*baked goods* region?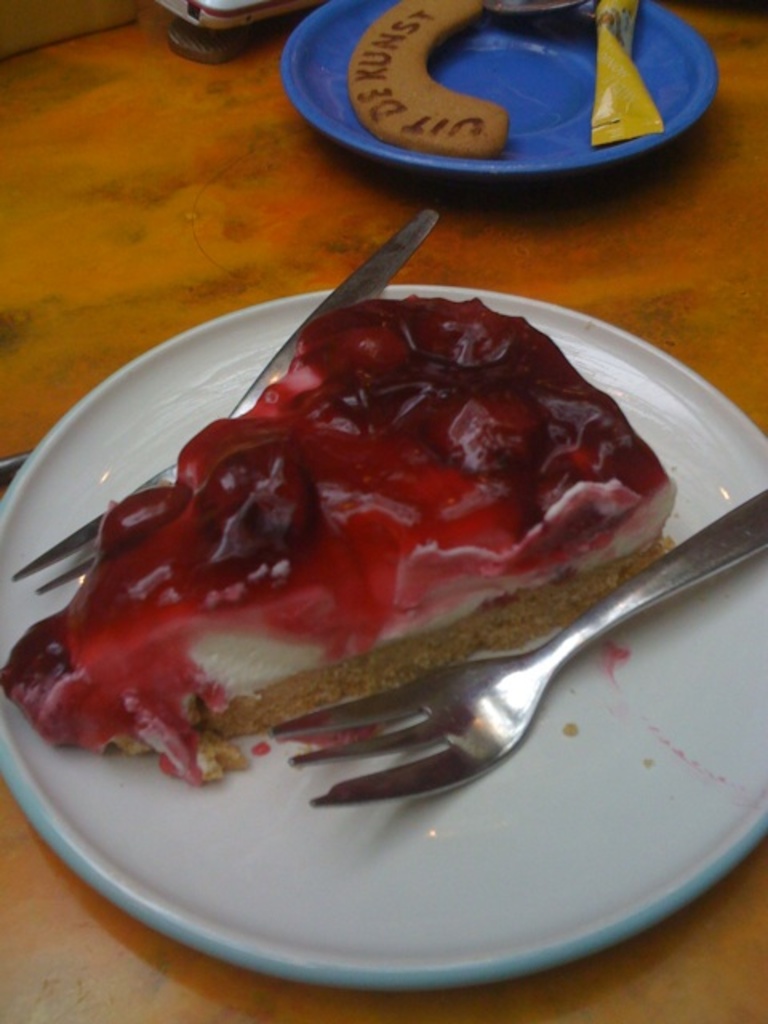
[left=338, top=0, right=512, bottom=168]
